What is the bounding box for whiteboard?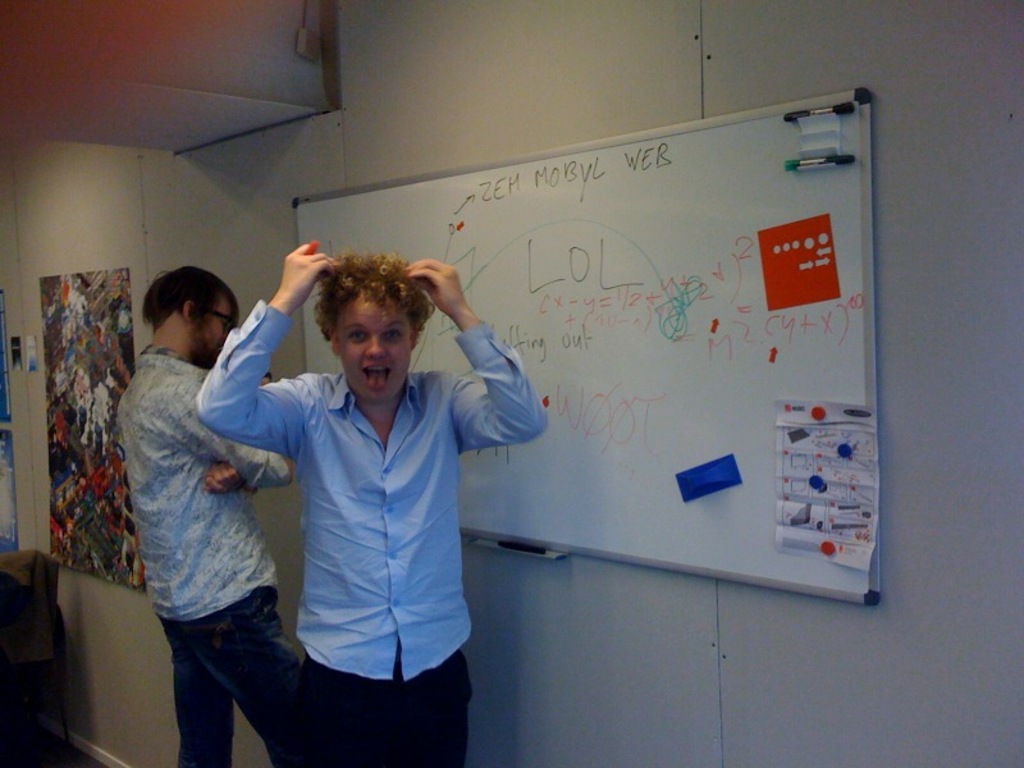
<box>288,81,881,612</box>.
